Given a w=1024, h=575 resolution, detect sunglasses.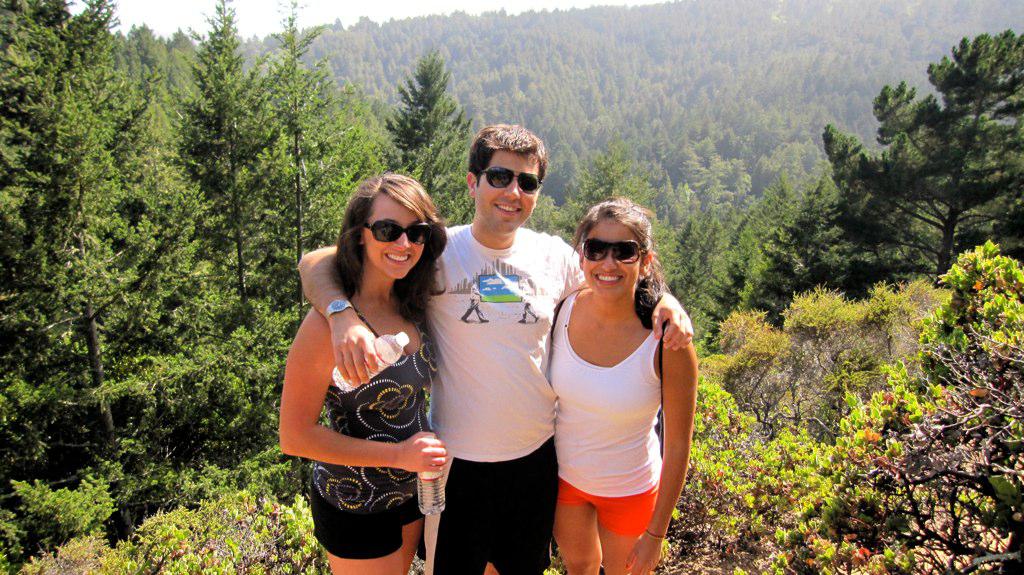
[482,169,542,196].
